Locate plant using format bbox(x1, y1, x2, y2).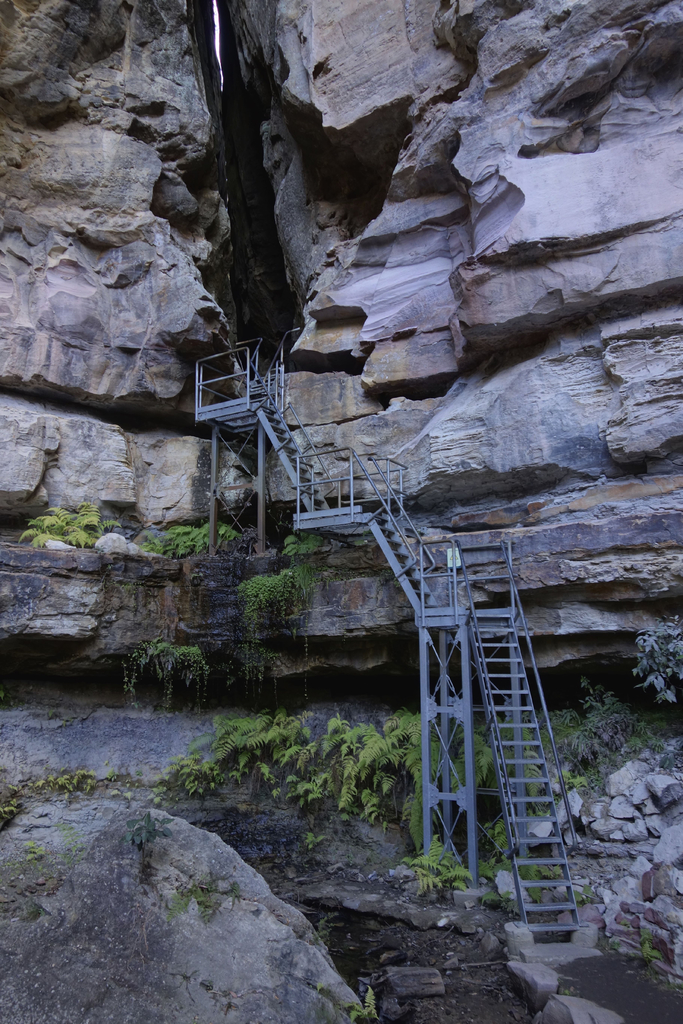
bbox(346, 984, 388, 1021).
